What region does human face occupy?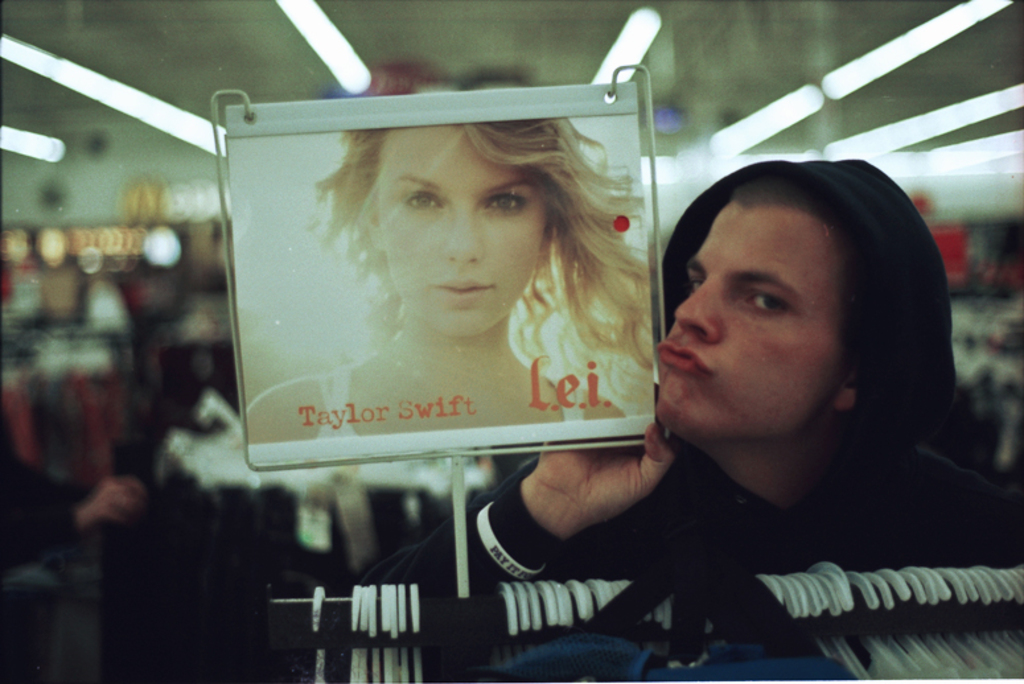
region(657, 201, 844, 434).
